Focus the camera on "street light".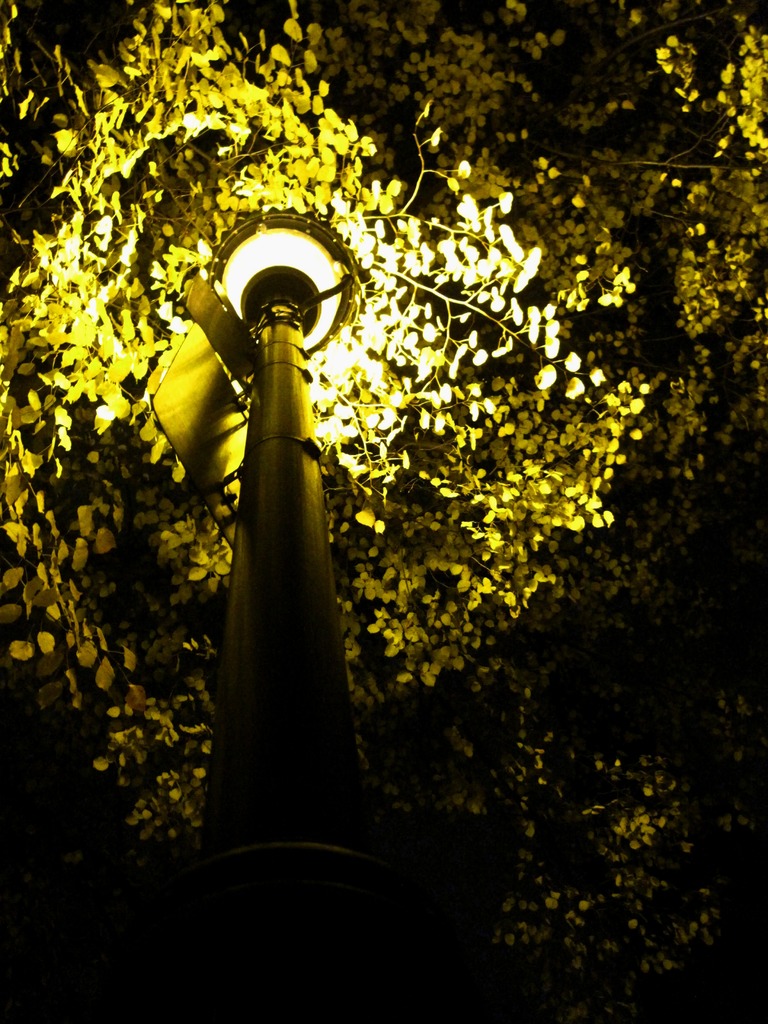
Focus region: (x1=122, y1=58, x2=482, y2=977).
